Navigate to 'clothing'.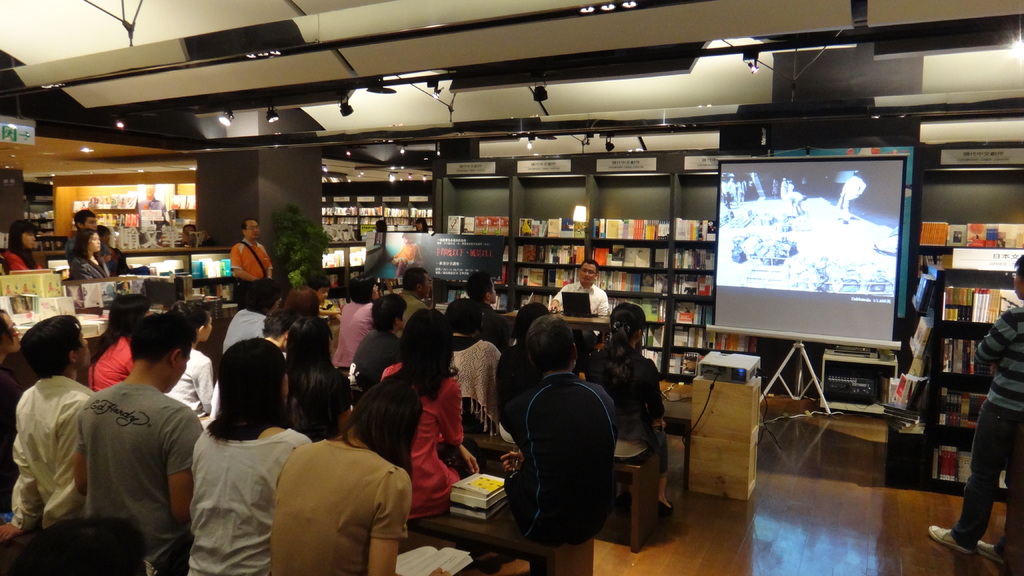
Navigation target: 8/369/95/518.
